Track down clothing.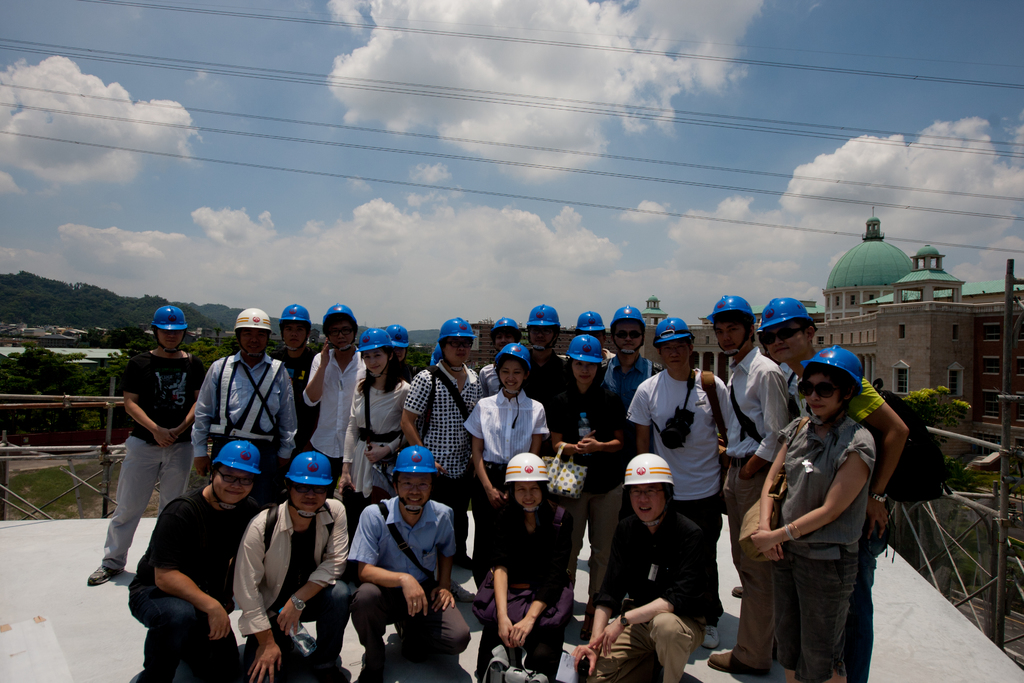
Tracked to <region>123, 488, 259, 682</region>.
